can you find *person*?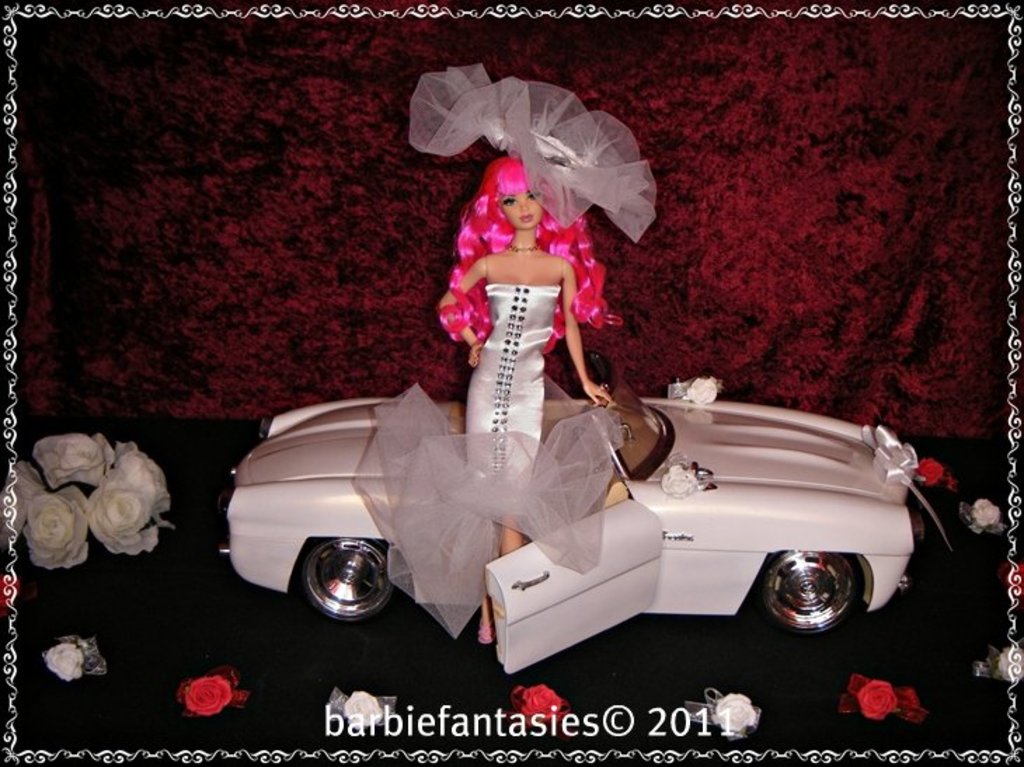
Yes, bounding box: 365 57 671 656.
